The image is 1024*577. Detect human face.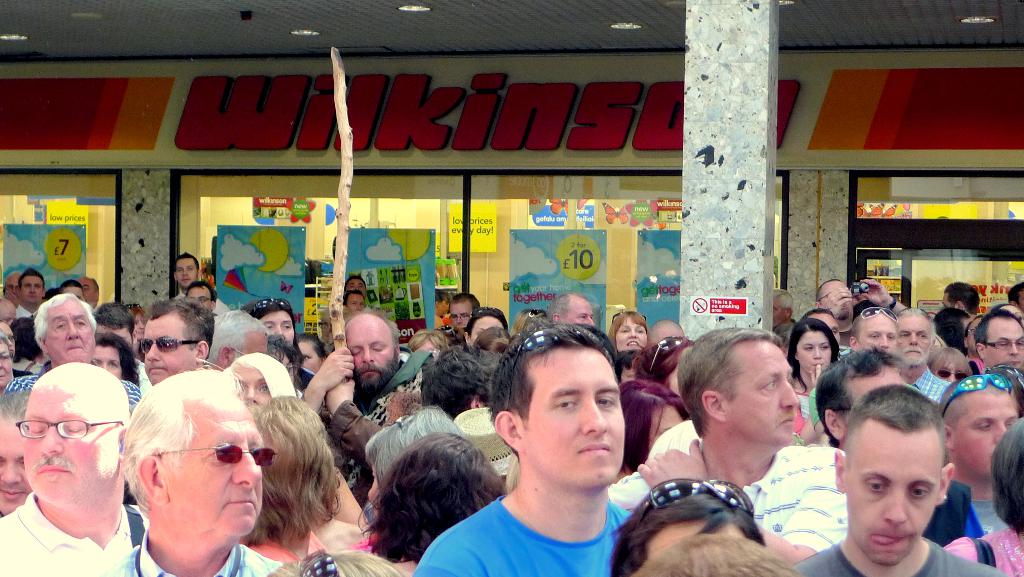
Detection: locate(819, 283, 853, 319).
